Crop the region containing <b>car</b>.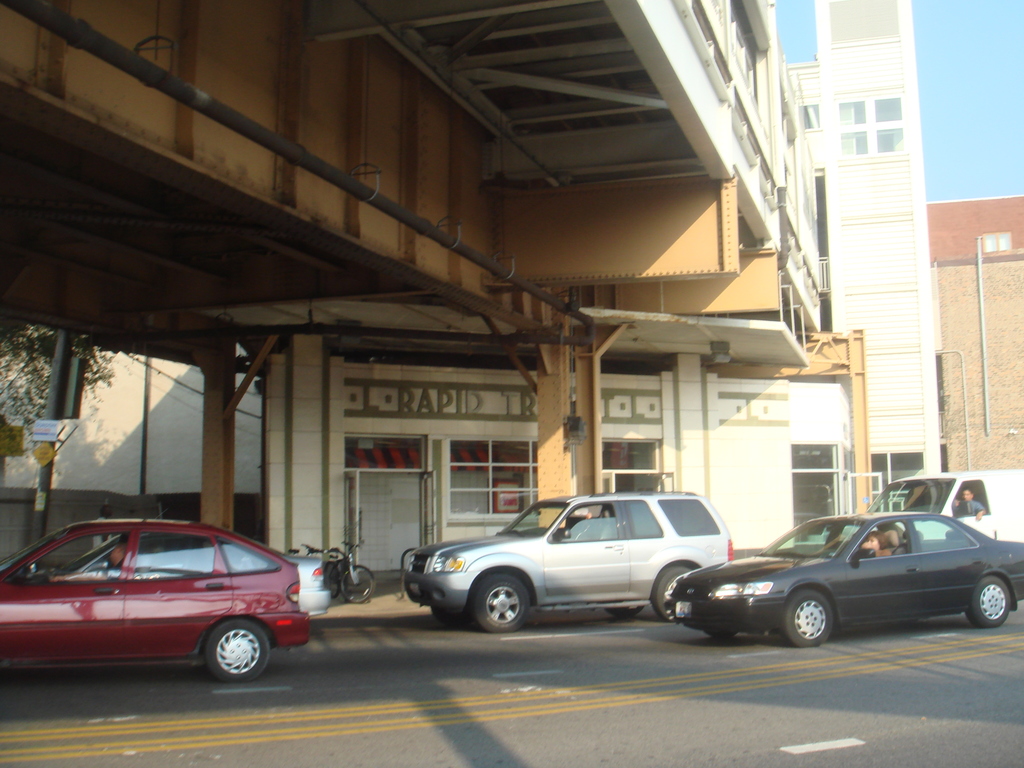
Crop region: {"left": 0, "top": 520, "right": 308, "bottom": 685}.
